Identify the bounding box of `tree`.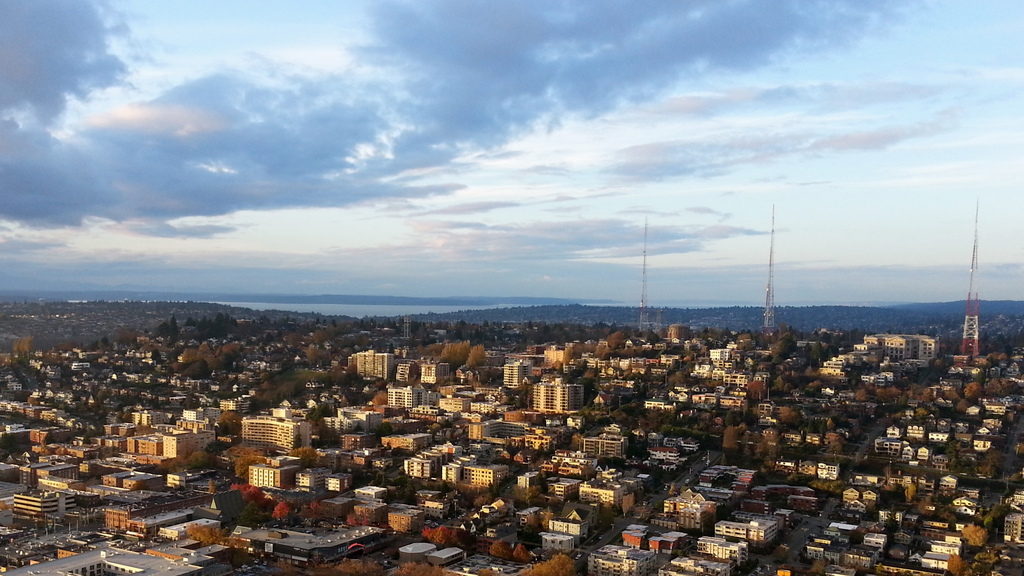
left=231, top=445, right=266, bottom=478.
